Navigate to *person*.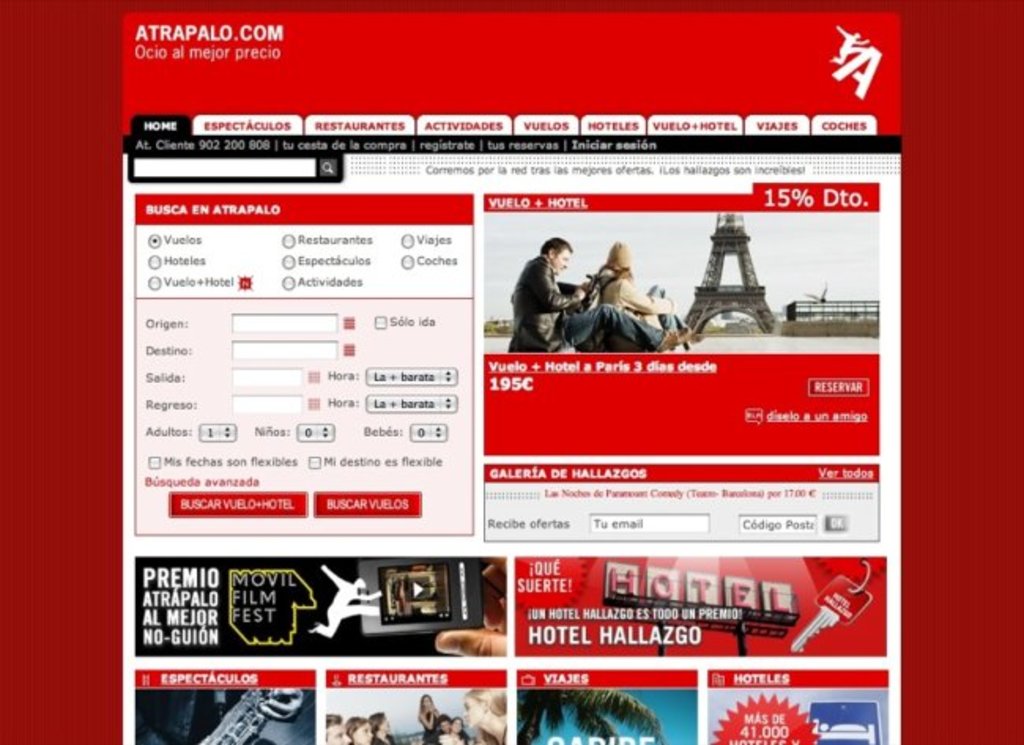
Navigation target: (x1=348, y1=710, x2=380, y2=743).
